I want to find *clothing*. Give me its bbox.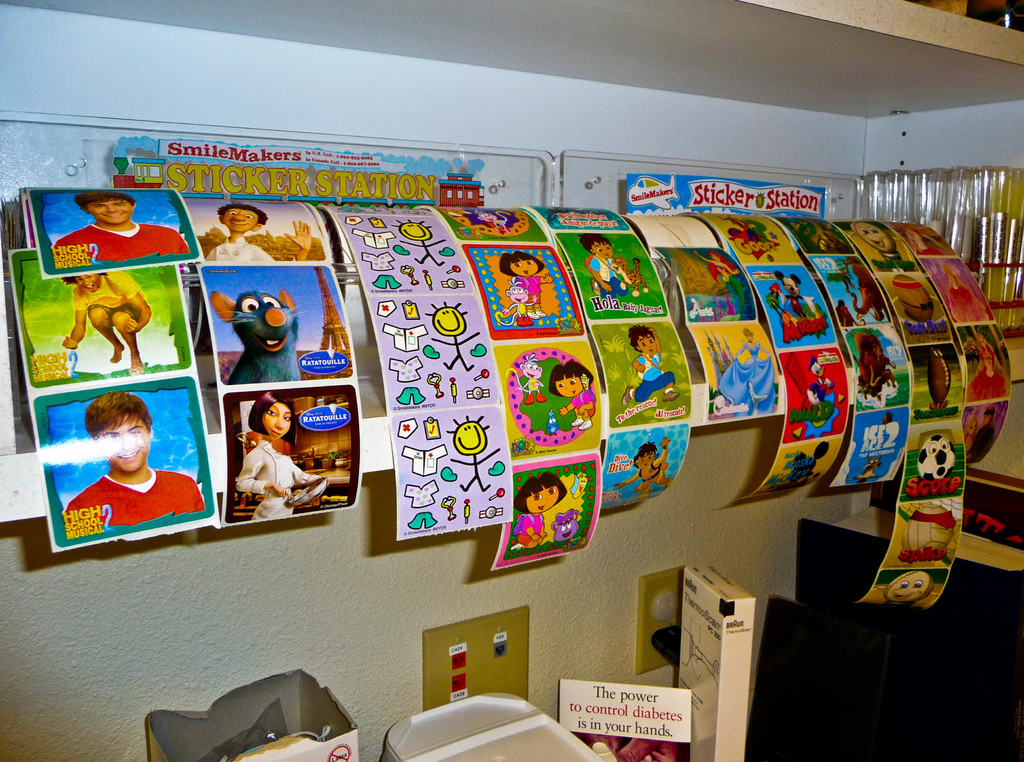
(363, 250, 393, 270).
